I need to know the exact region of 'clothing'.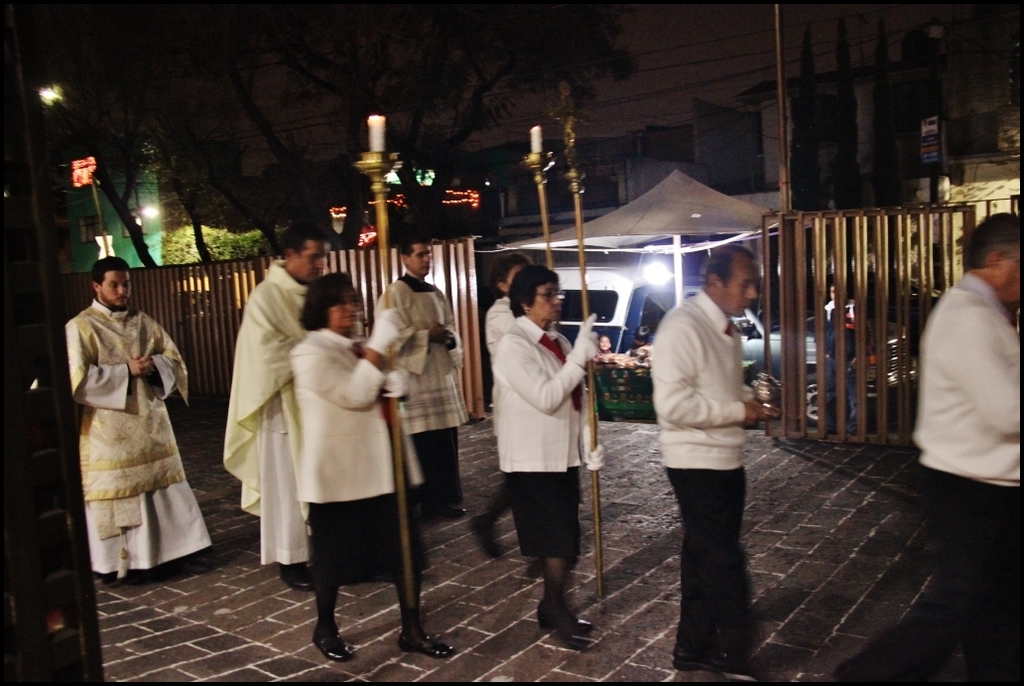
Region: Rect(64, 290, 190, 577).
